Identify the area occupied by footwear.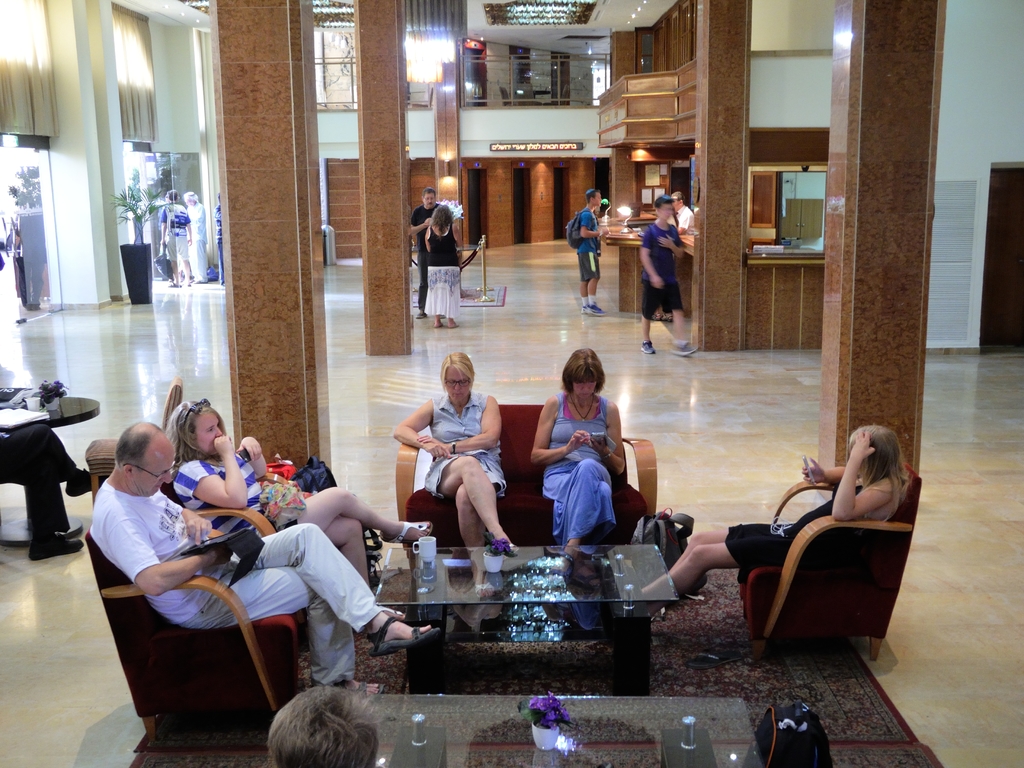
Area: 364:611:447:666.
